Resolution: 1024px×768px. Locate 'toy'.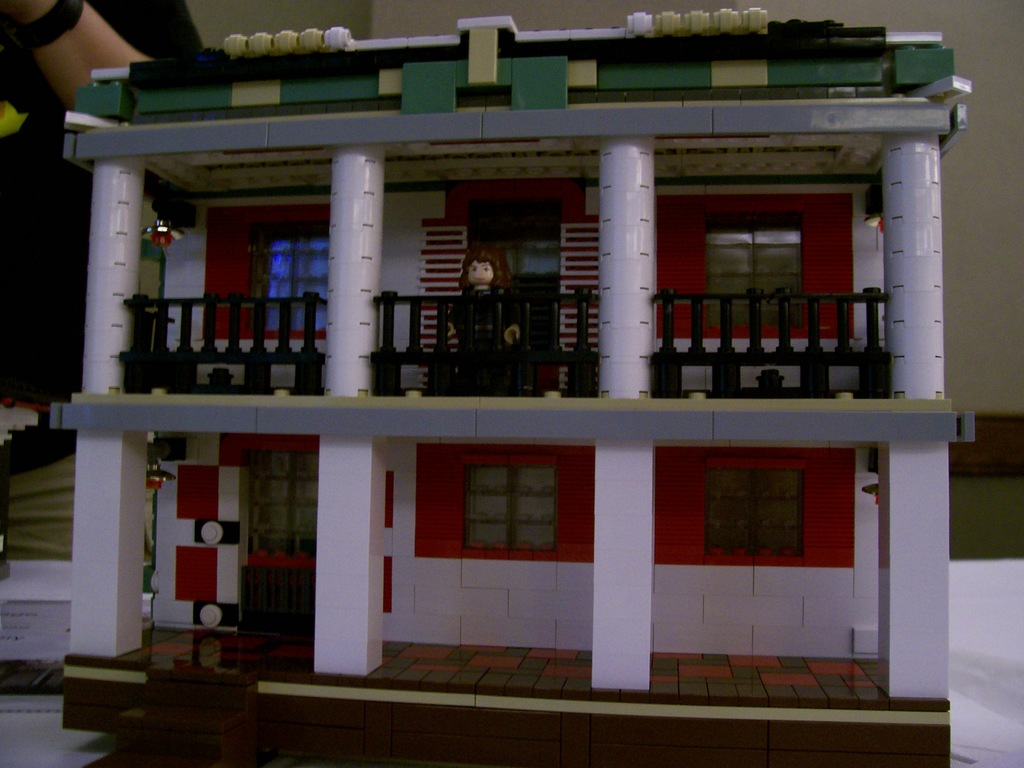
left=52, top=6, right=982, bottom=767.
